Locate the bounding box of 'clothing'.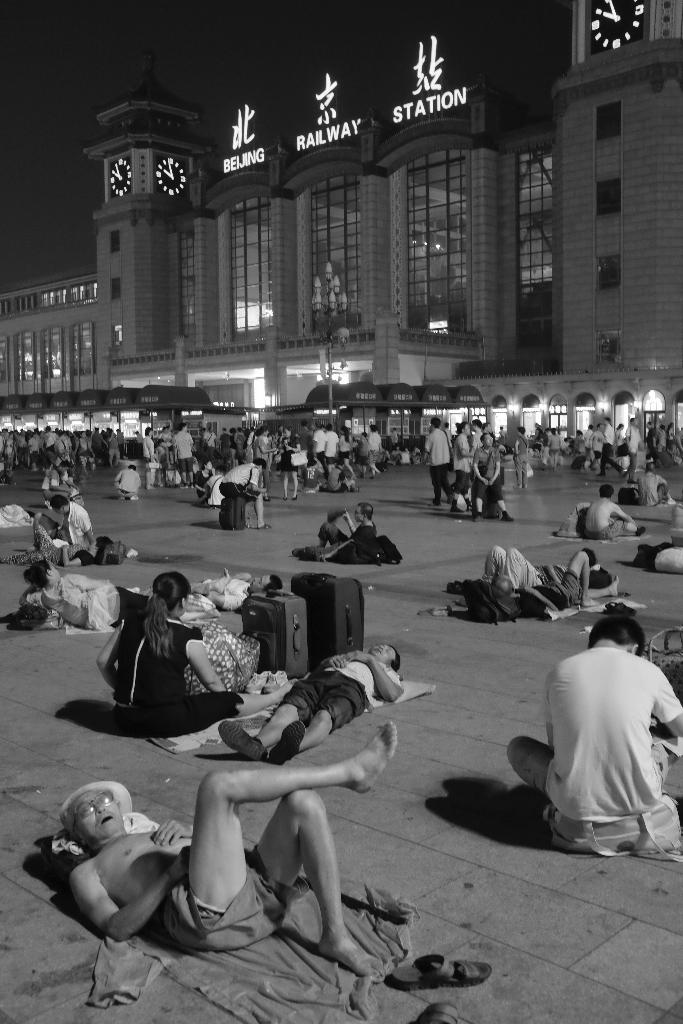
Bounding box: 51 504 89 546.
